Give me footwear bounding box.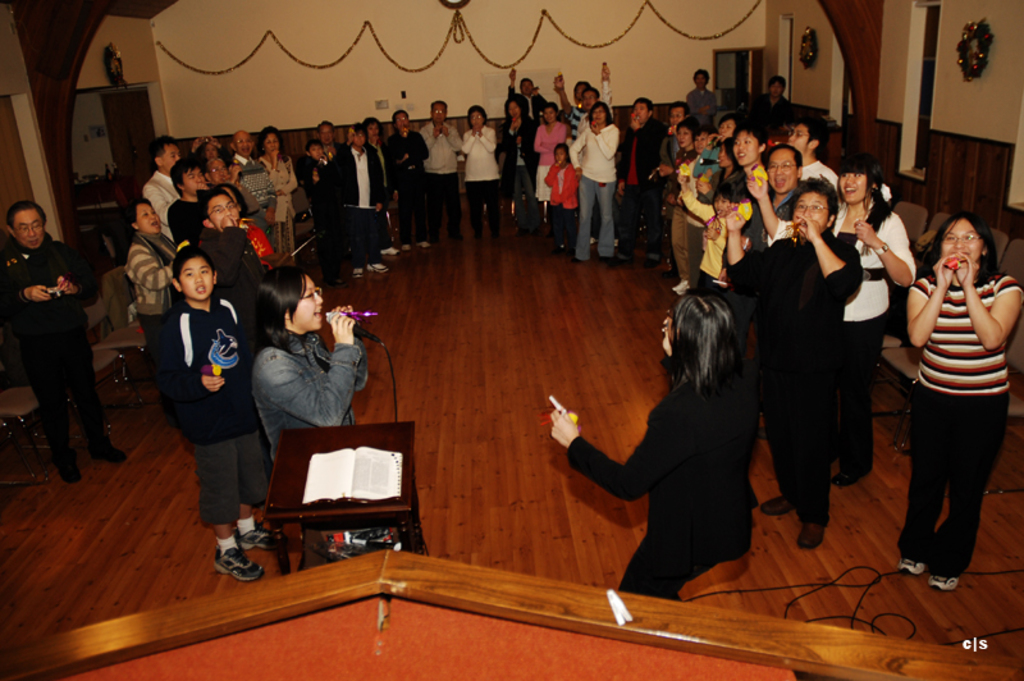
BBox(668, 283, 692, 296).
